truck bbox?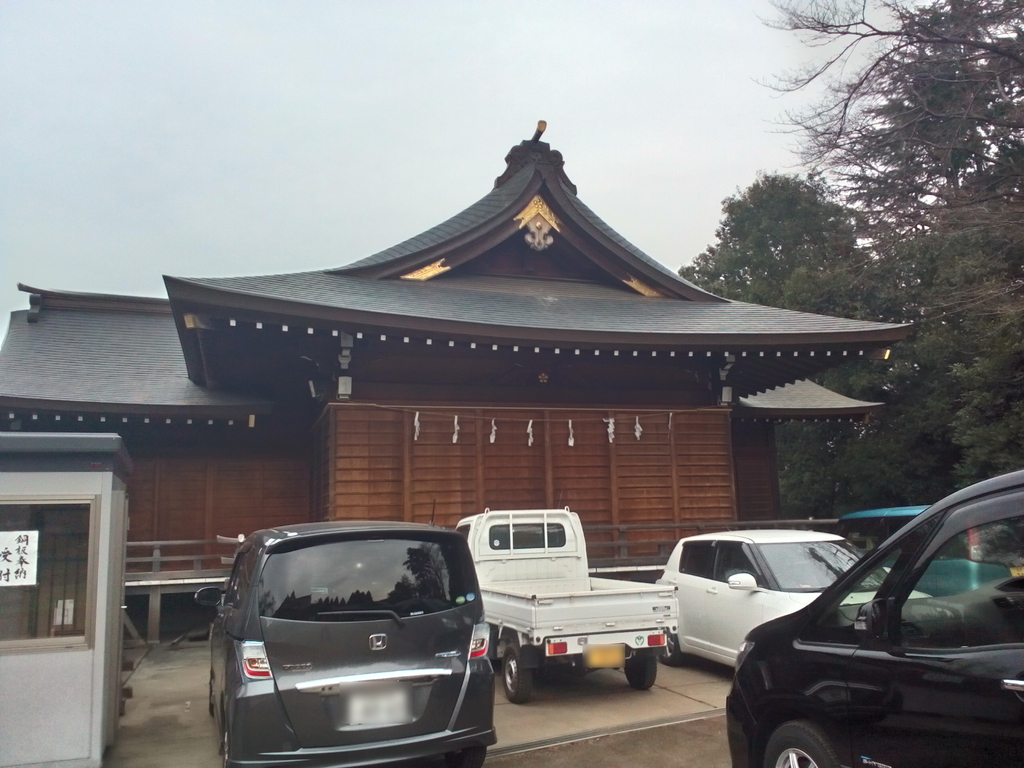
[433, 514, 705, 705]
